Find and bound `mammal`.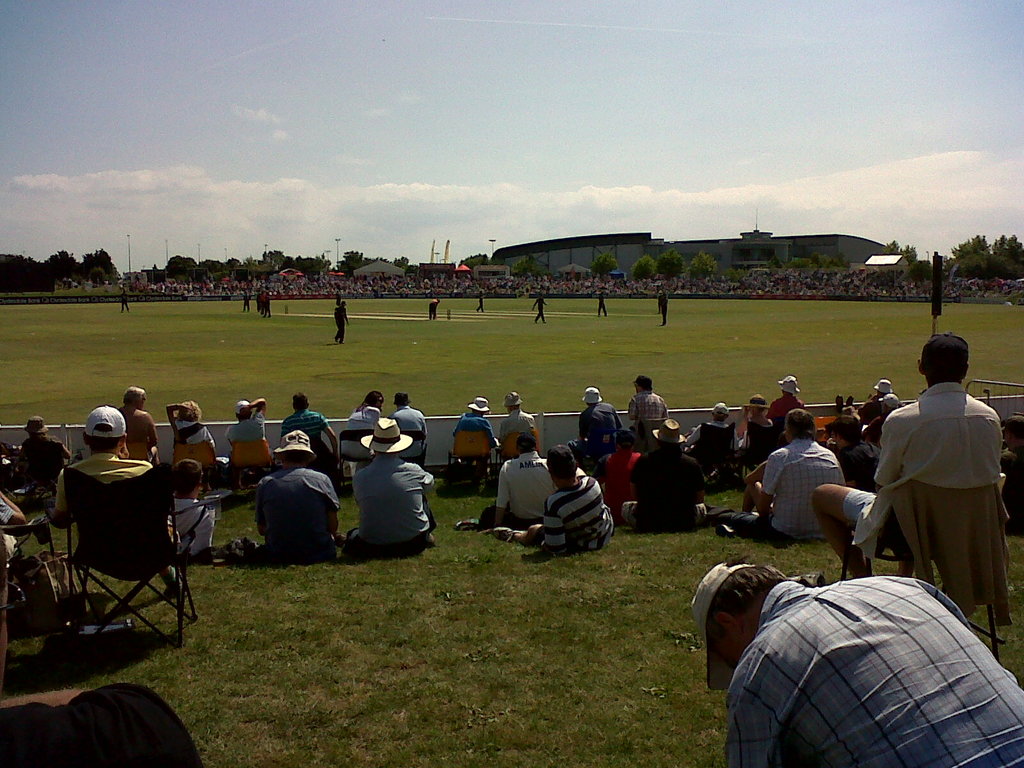
Bound: 164 399 216 481.
